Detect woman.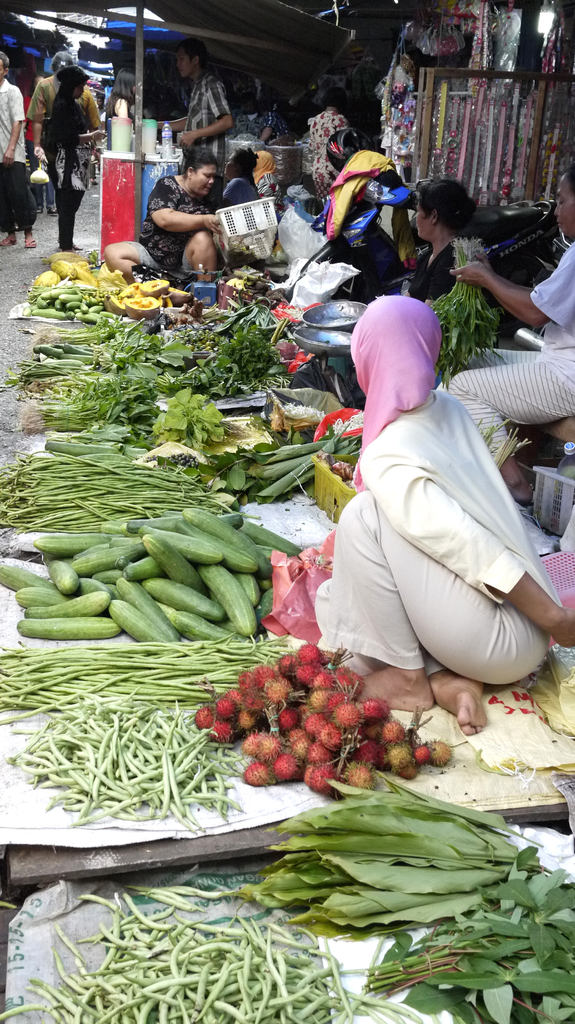
Detected at [106,68,137,124].
